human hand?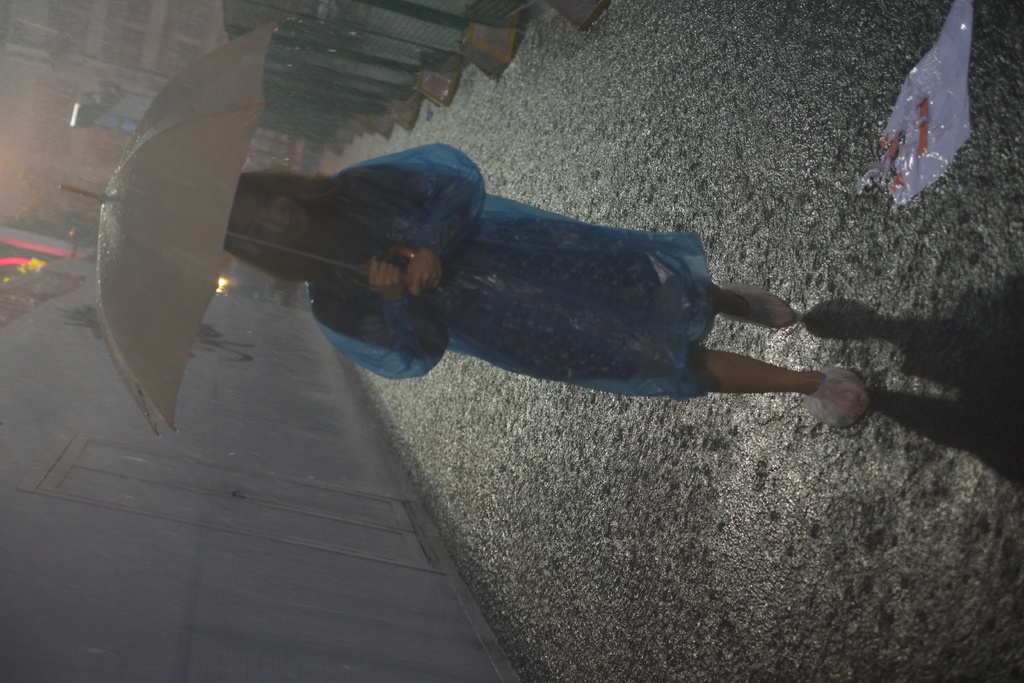
<region>406, 247, 442, 298</region>
